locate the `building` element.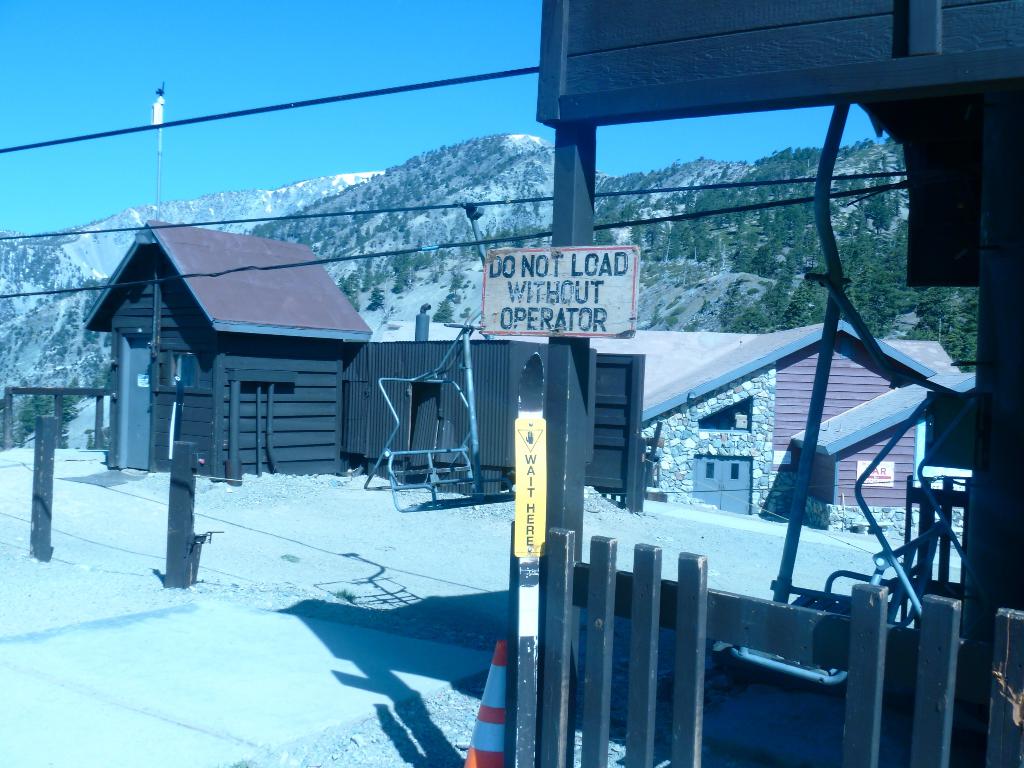
Element bbox: (x1=91, y1=219, x2=386, y2=499).
